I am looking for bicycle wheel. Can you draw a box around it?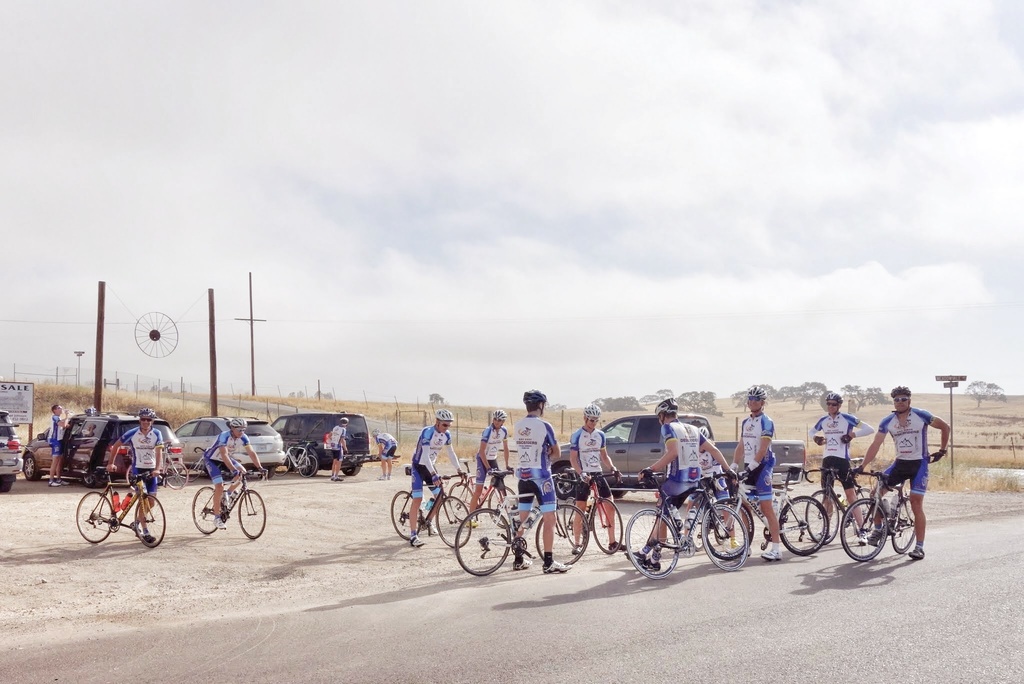
Sure, the bounding box is x1=68, y1=489, x2=113, y2=544.
